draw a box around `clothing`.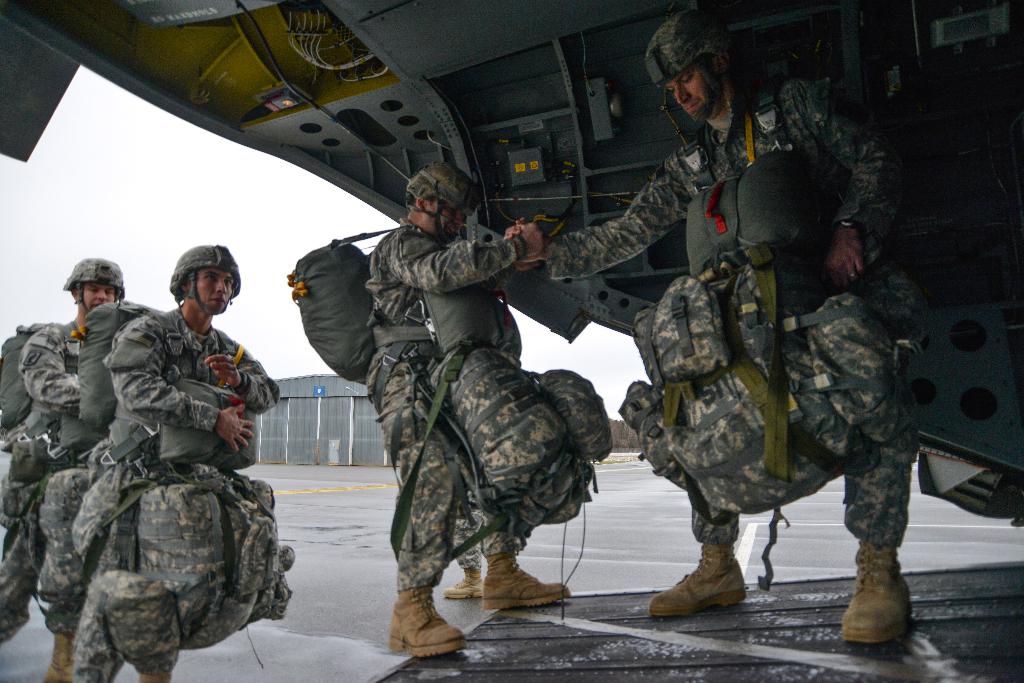
<bbox>31, 291, 289, 666</bbox>.
